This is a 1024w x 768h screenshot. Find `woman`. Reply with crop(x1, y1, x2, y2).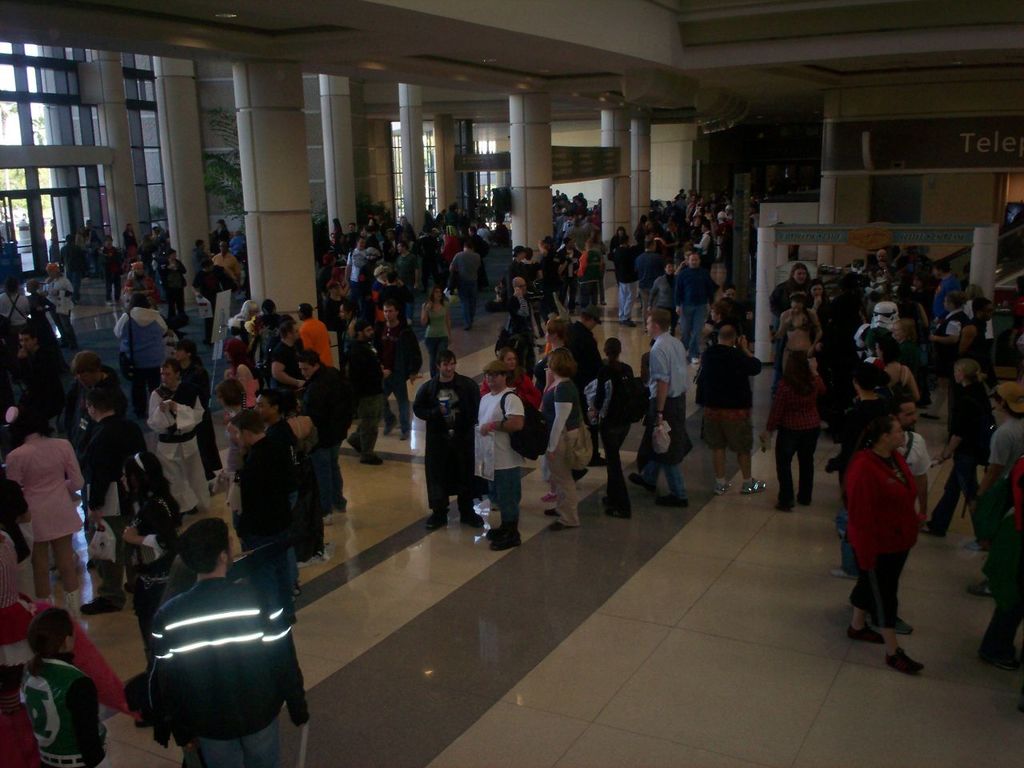
crop(868, 336, 926, 399).
